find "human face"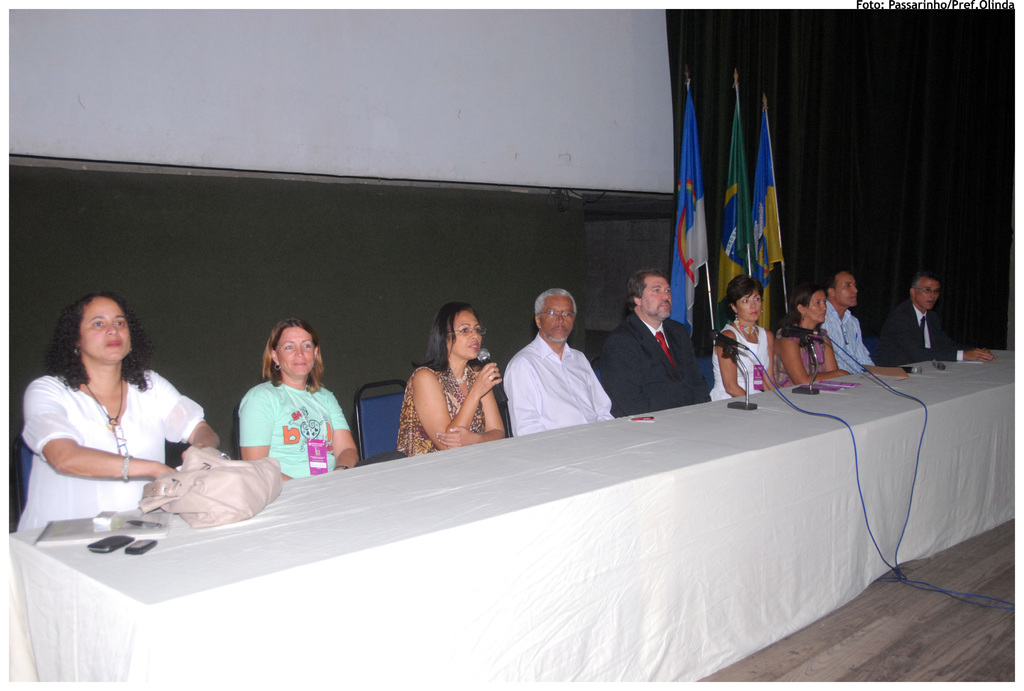
<region>542, 297, 572, 347</region>
